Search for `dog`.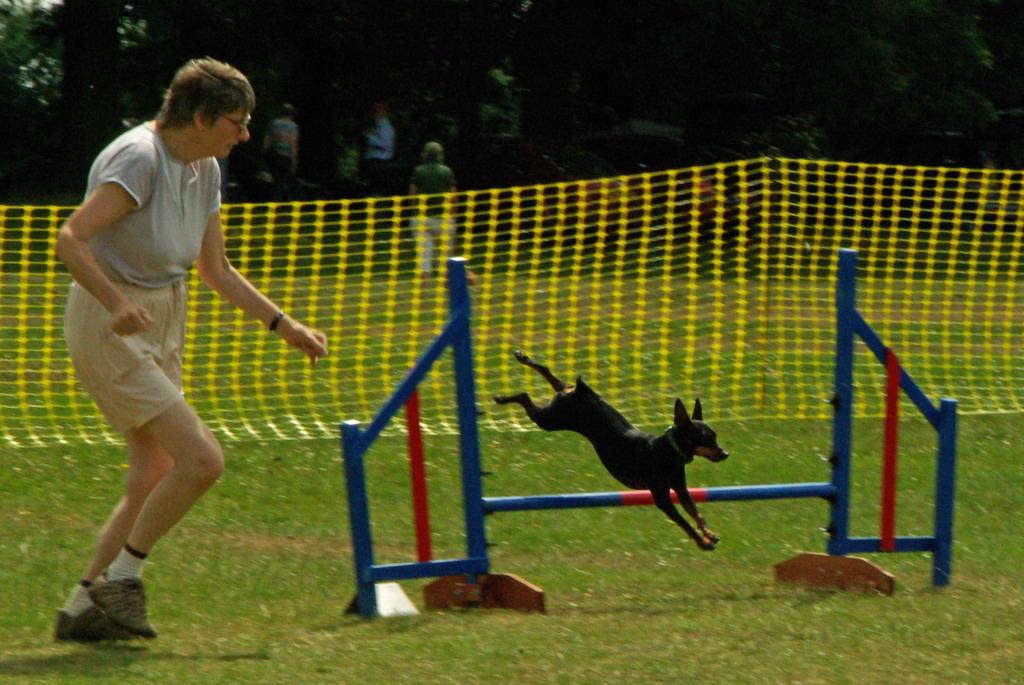
Found at pyautogui.locateOnScreen(493, 351, 729, 551).
